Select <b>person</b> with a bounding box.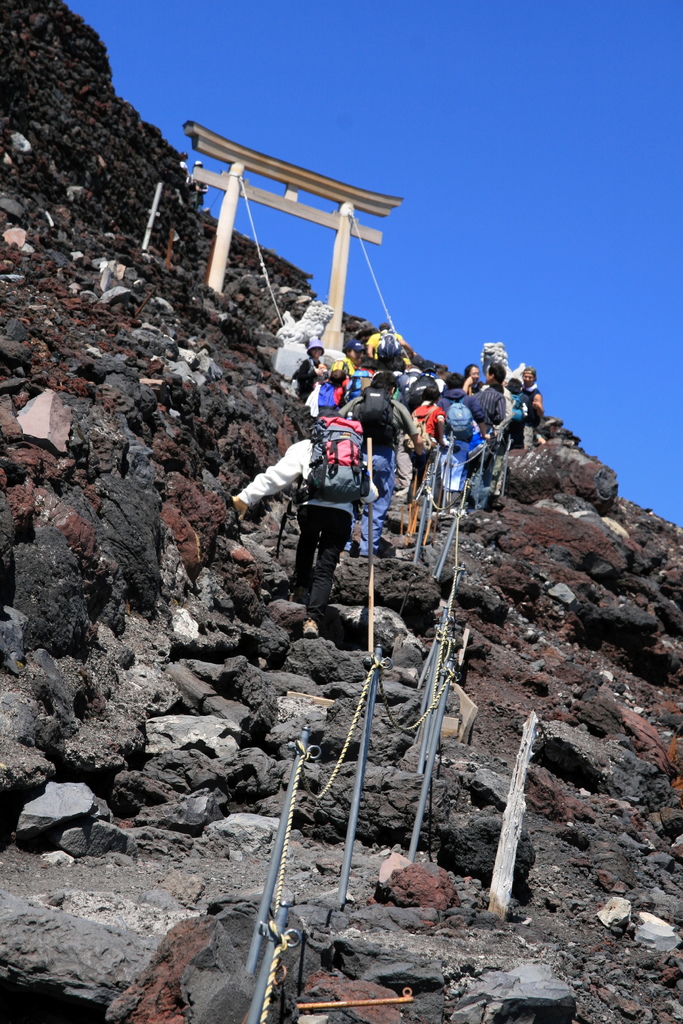
pyautogui.locateOnScreen(359, 323, 418, 383).
